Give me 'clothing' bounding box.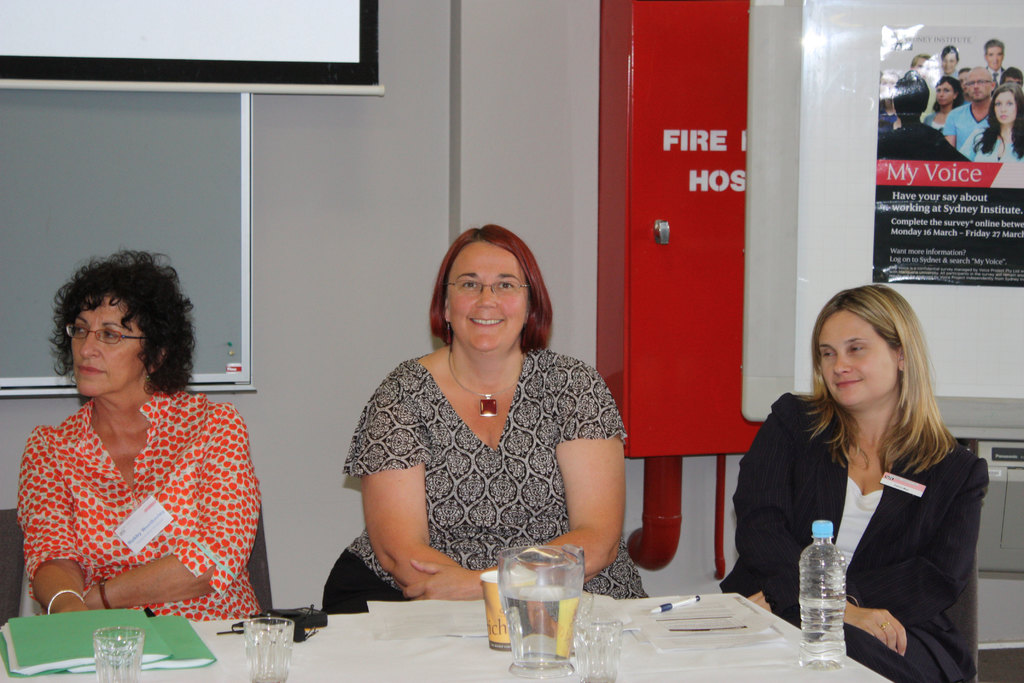
<region>323, 339, 648, 614</region>.
